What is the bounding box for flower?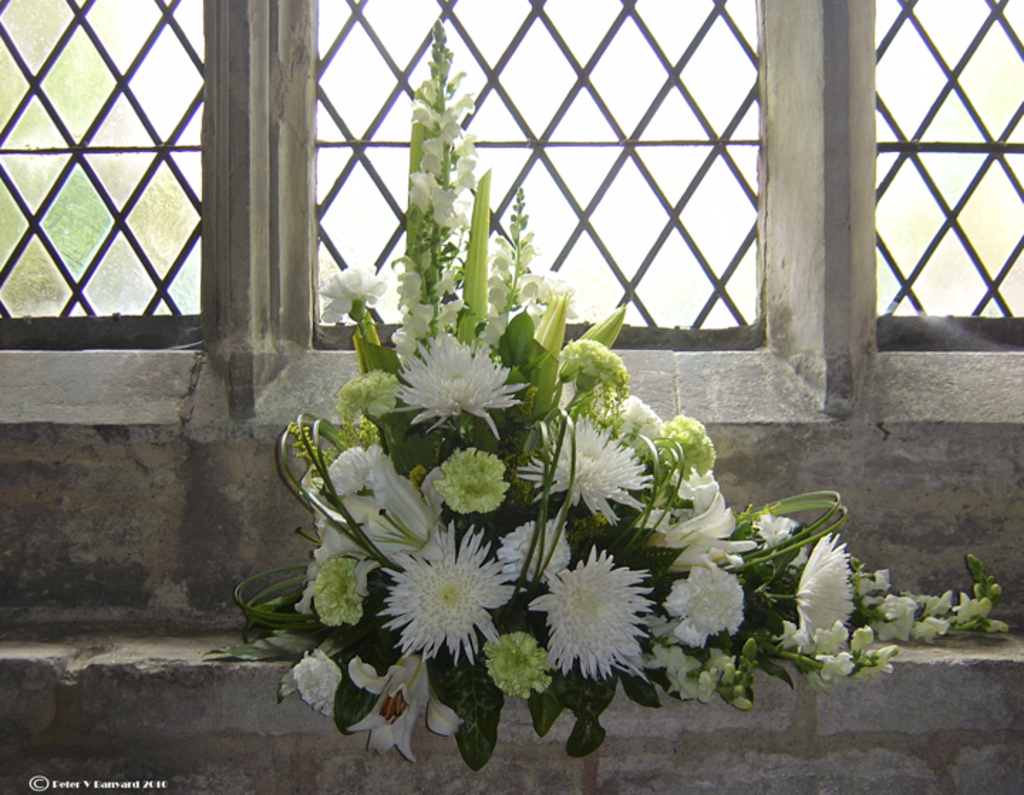
[536, 555, 658, 670].
